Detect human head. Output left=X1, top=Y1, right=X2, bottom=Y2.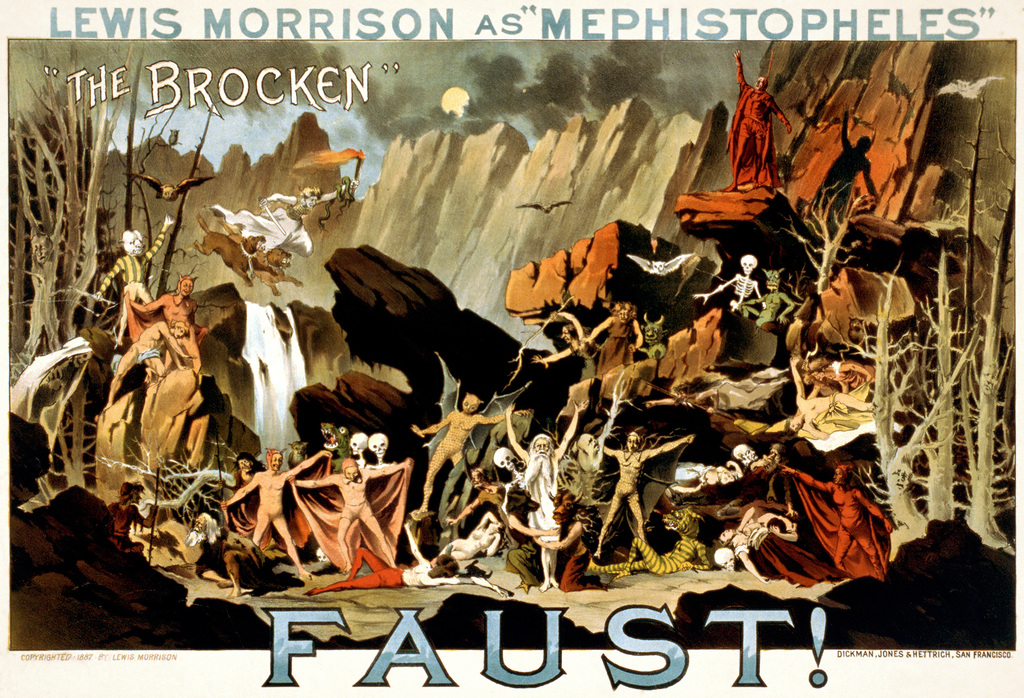
left=561, top=322, right=579, bottom=344.
